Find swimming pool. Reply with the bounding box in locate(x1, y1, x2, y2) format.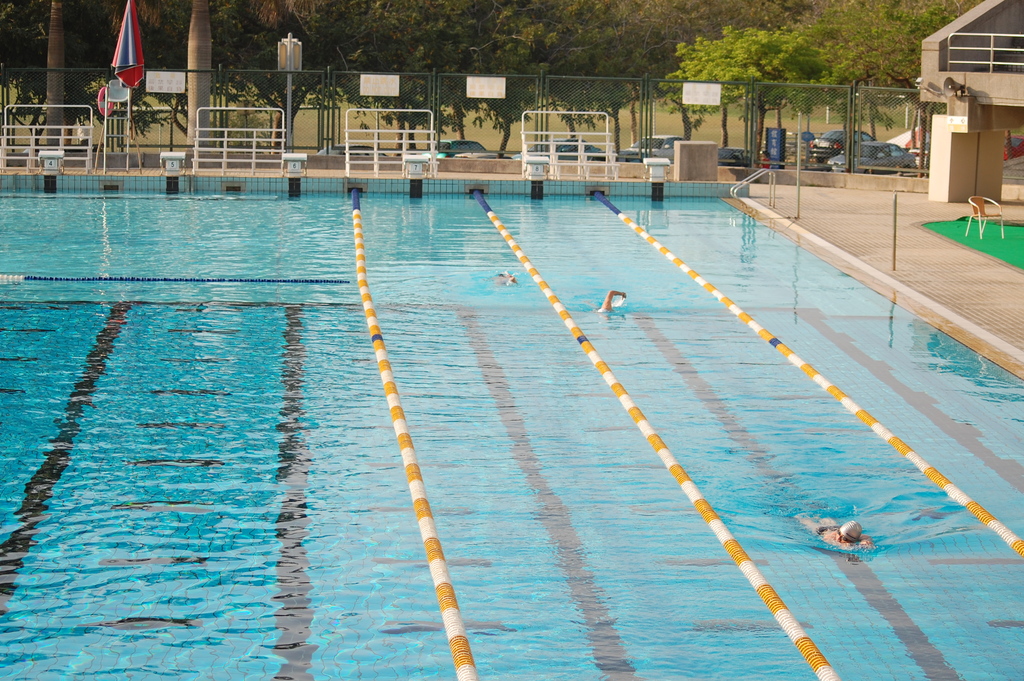
locate(165, 209, 1023, 680).
